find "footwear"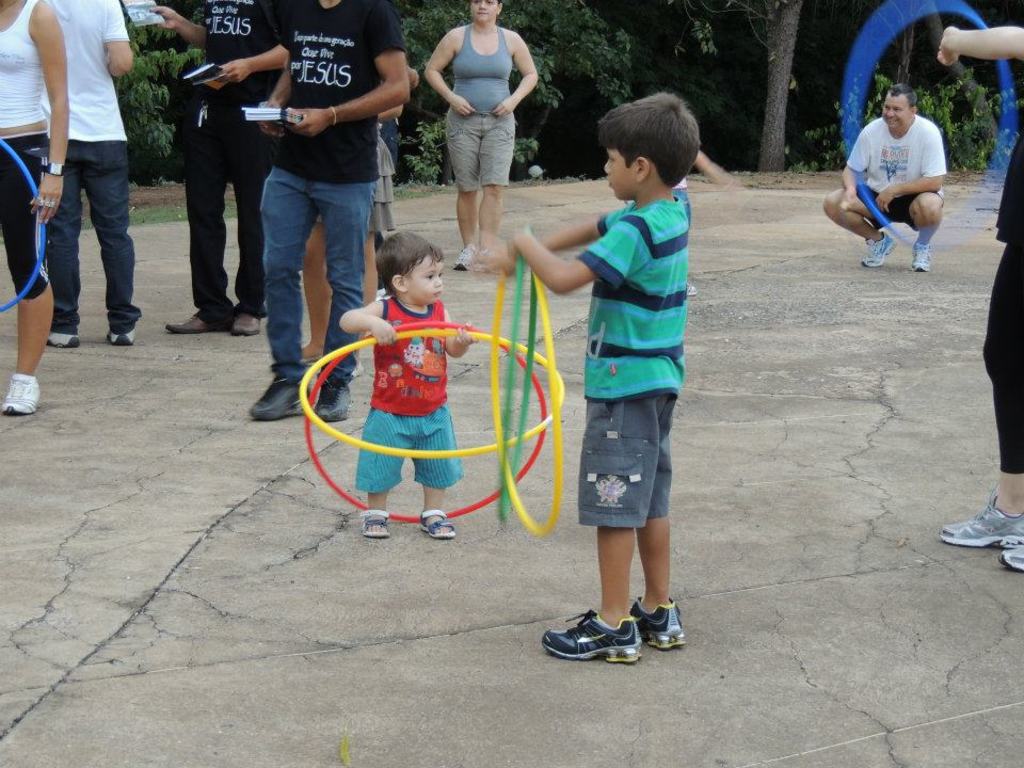
bbox=(685, 279, 700, 297)
